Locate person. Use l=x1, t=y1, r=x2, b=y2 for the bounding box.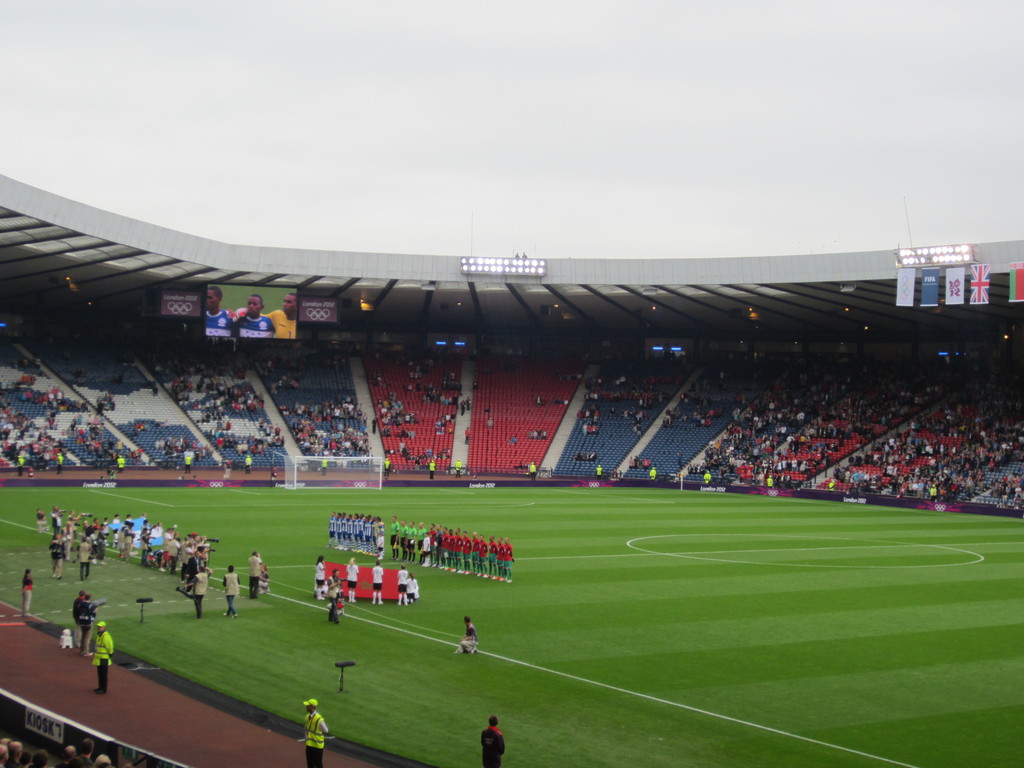
l=314, t=556, r=326, b=604.
